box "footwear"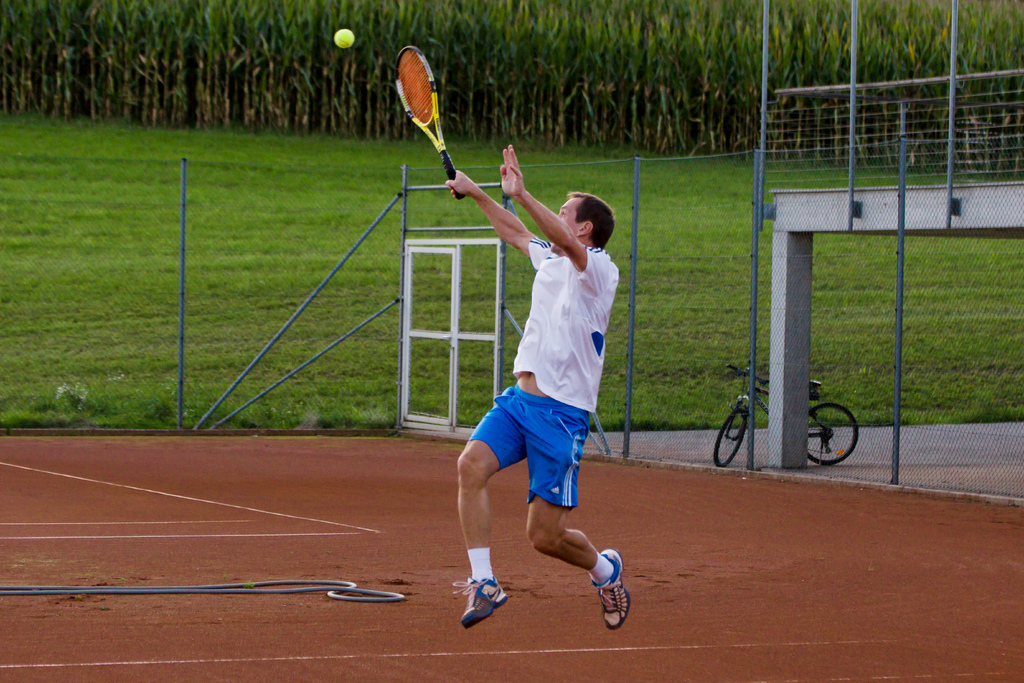
<box>590,549,633,634</box>
